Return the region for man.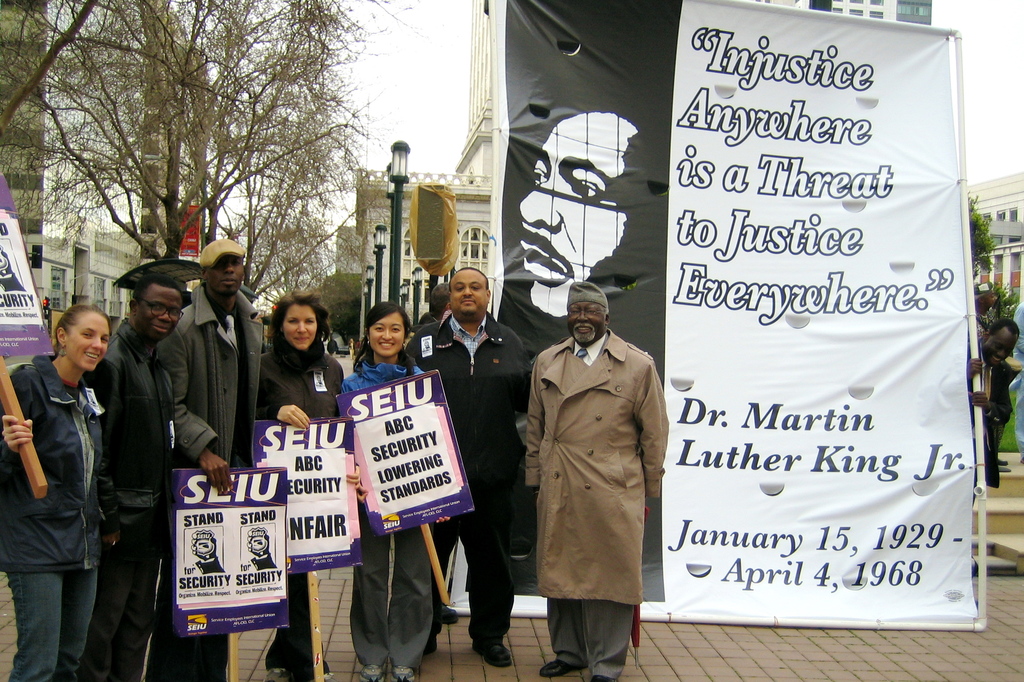
(x1=152, y1=239, x2=262, y2=681).
